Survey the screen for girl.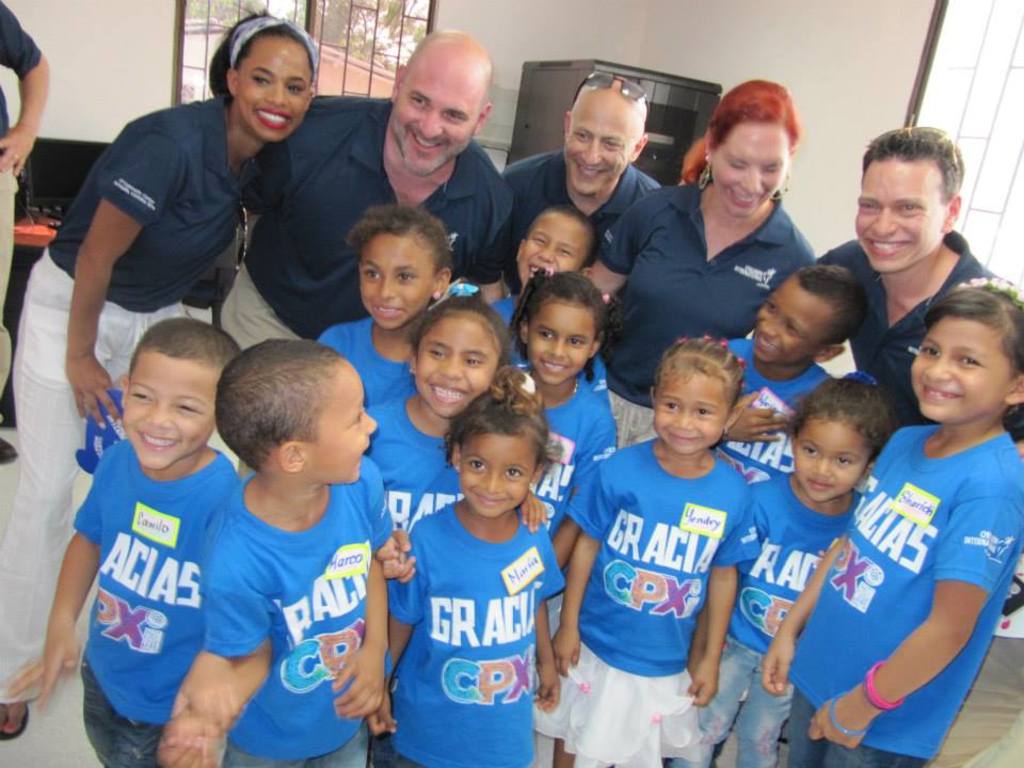
Survey found: crop(361, 288, 507, 700).
